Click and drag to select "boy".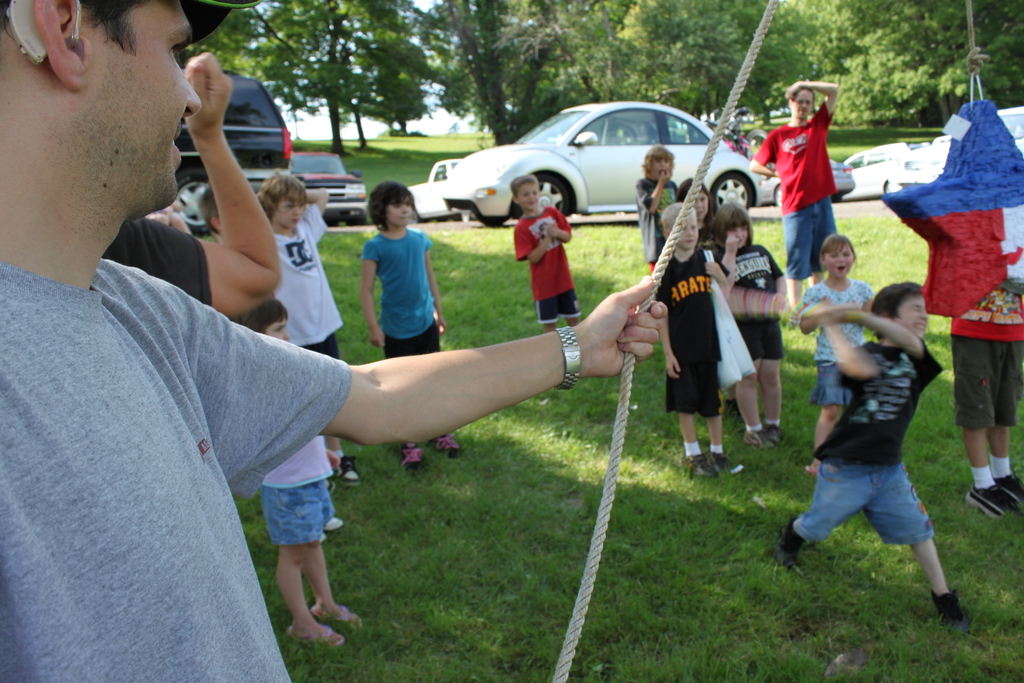
Selection: [363, 183, 457, 451].
